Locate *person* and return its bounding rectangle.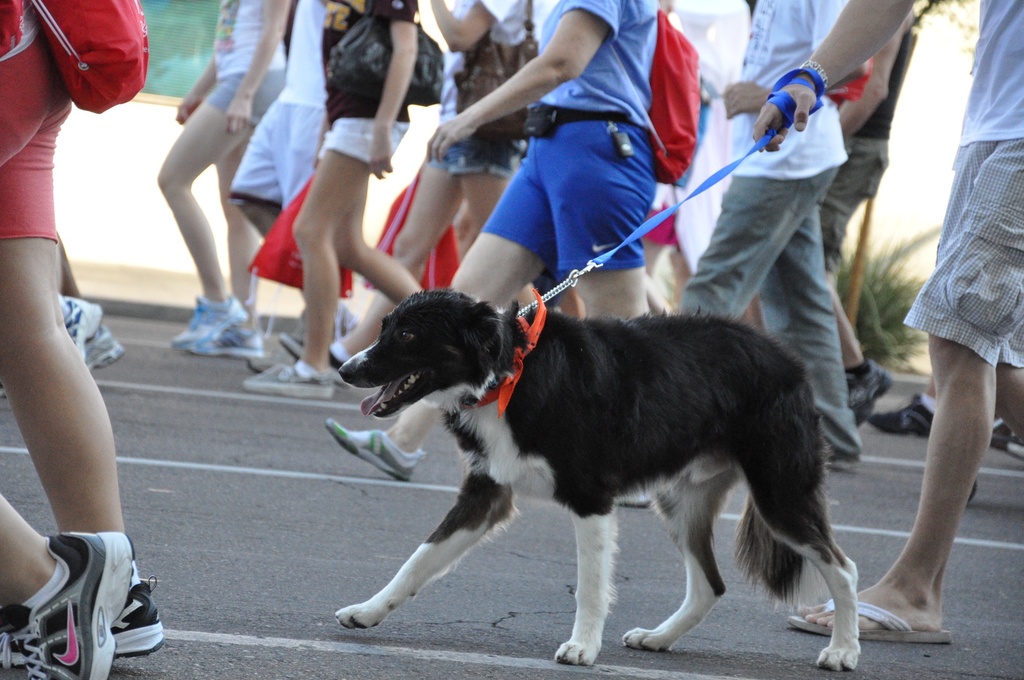
[left=334, top=0, right=540, bottom=376].
